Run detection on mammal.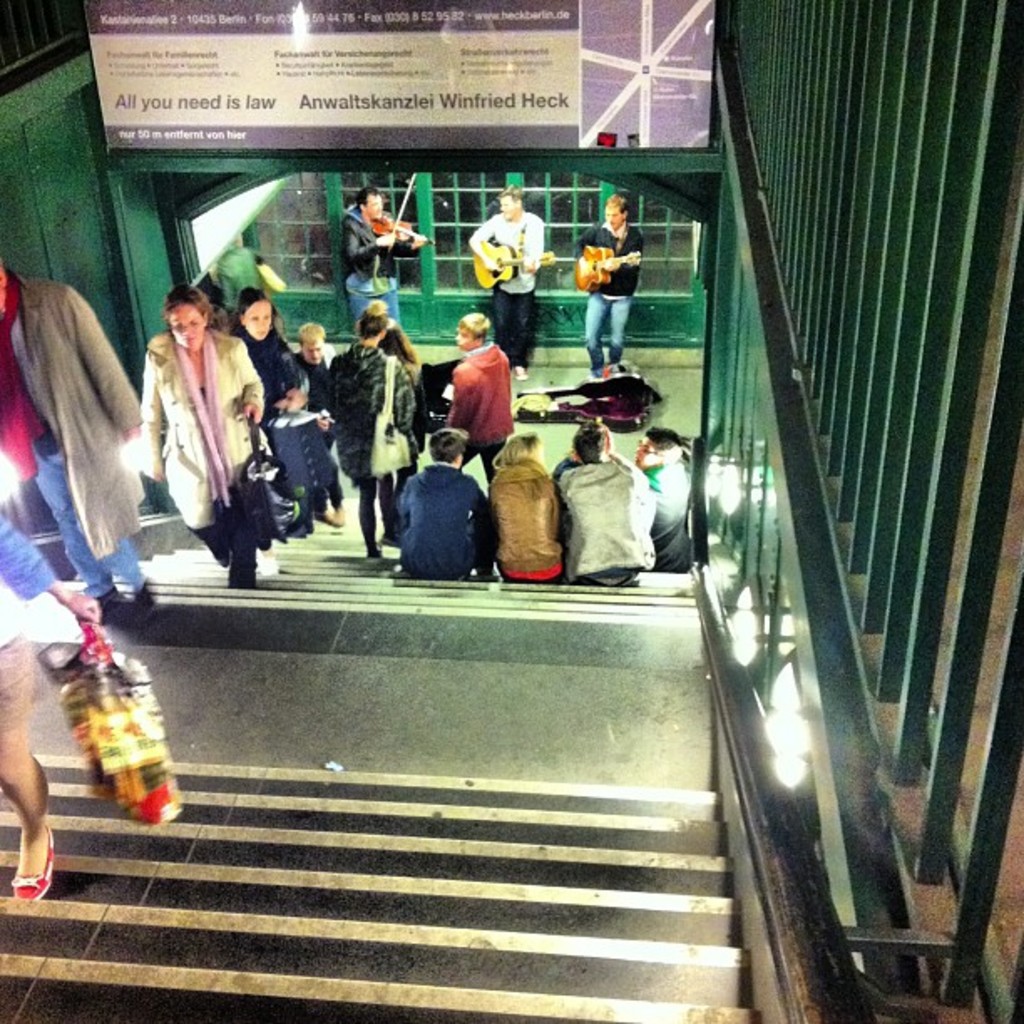
Result: bbox(392, 438, 497, 574).
